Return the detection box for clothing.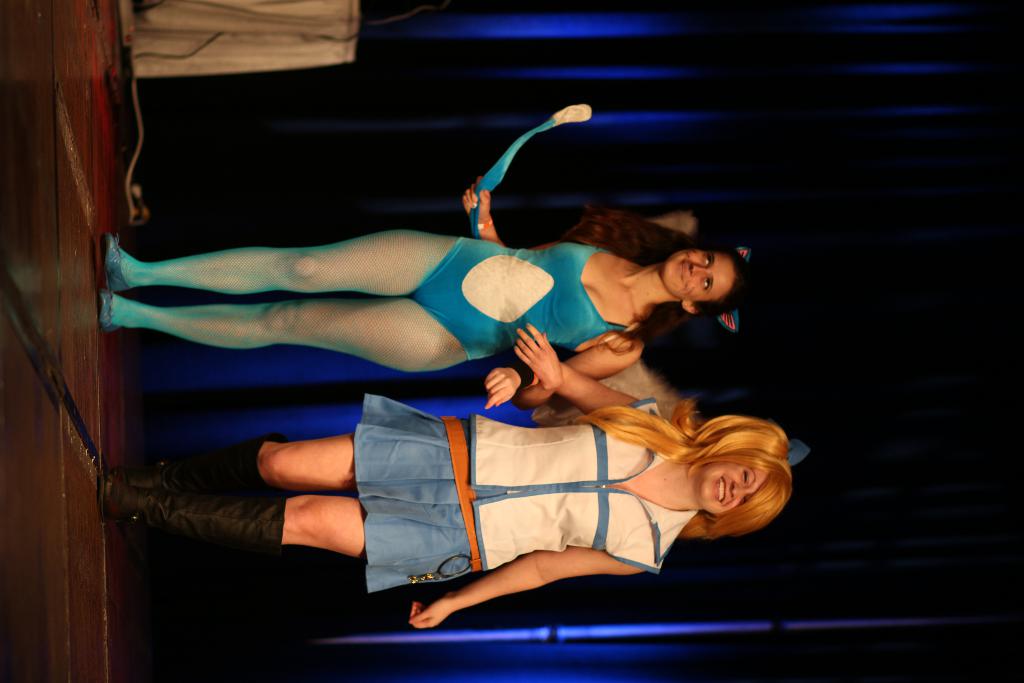
(351, 391, 701, 596).
